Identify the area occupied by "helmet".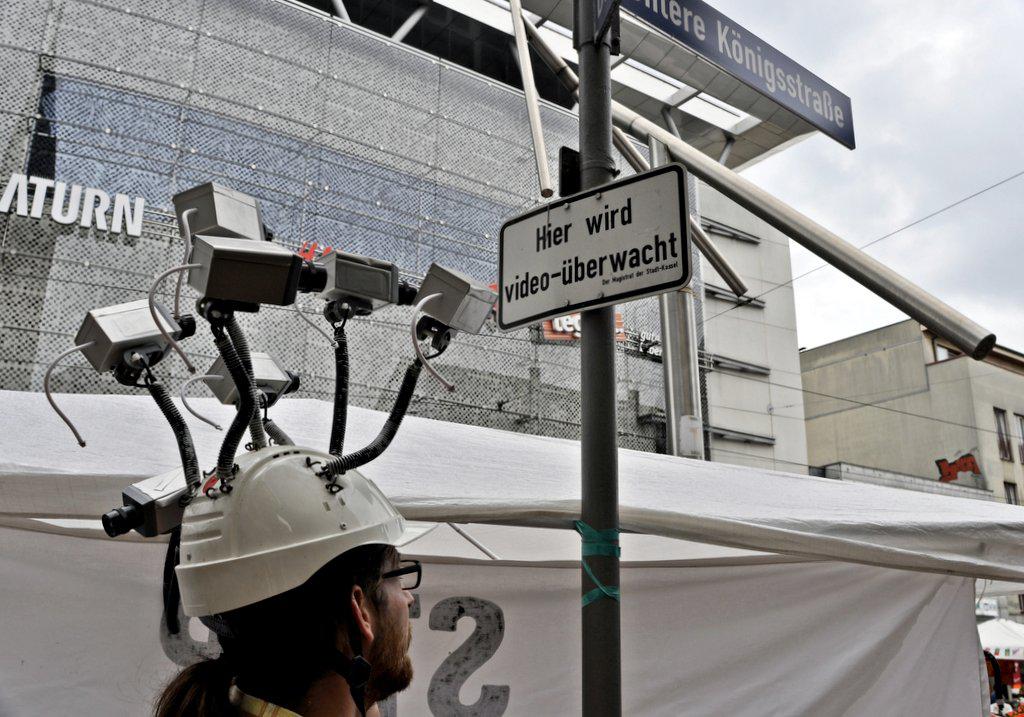
Area: Rect(41, 179, 498, 662).
